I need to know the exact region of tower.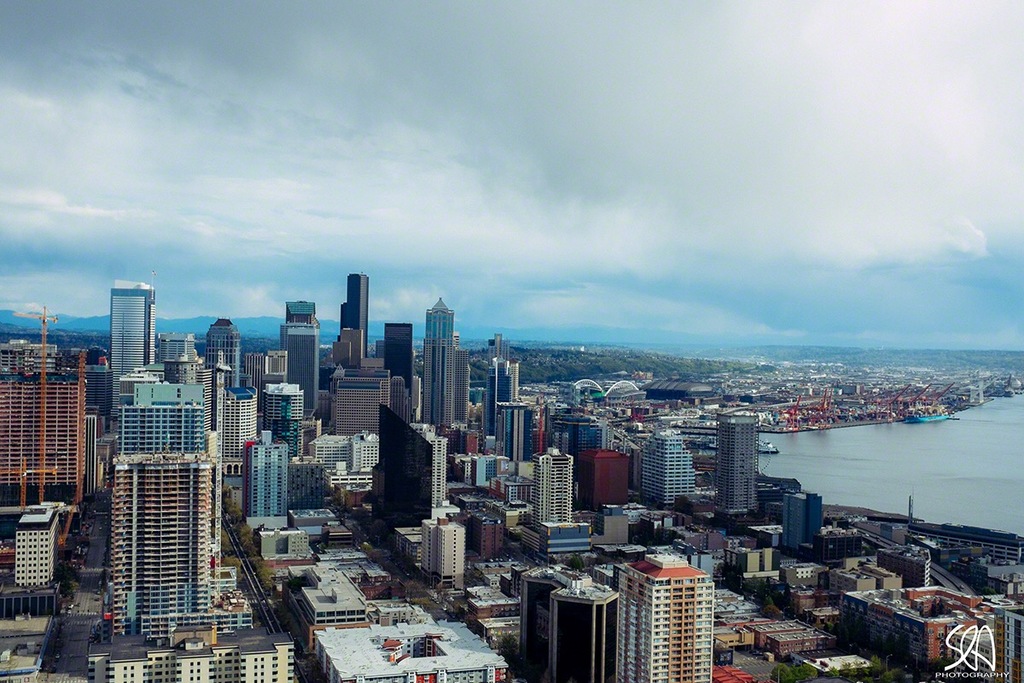
Region: region(213, 307, 266, 440).
